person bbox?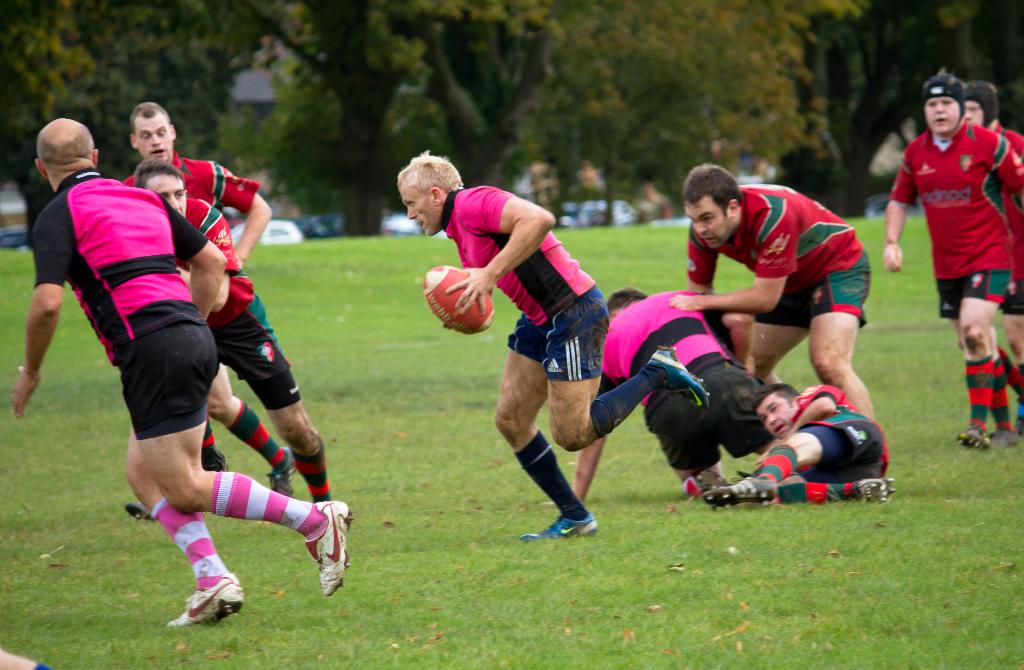
crop(703, 380, 902, 500)
